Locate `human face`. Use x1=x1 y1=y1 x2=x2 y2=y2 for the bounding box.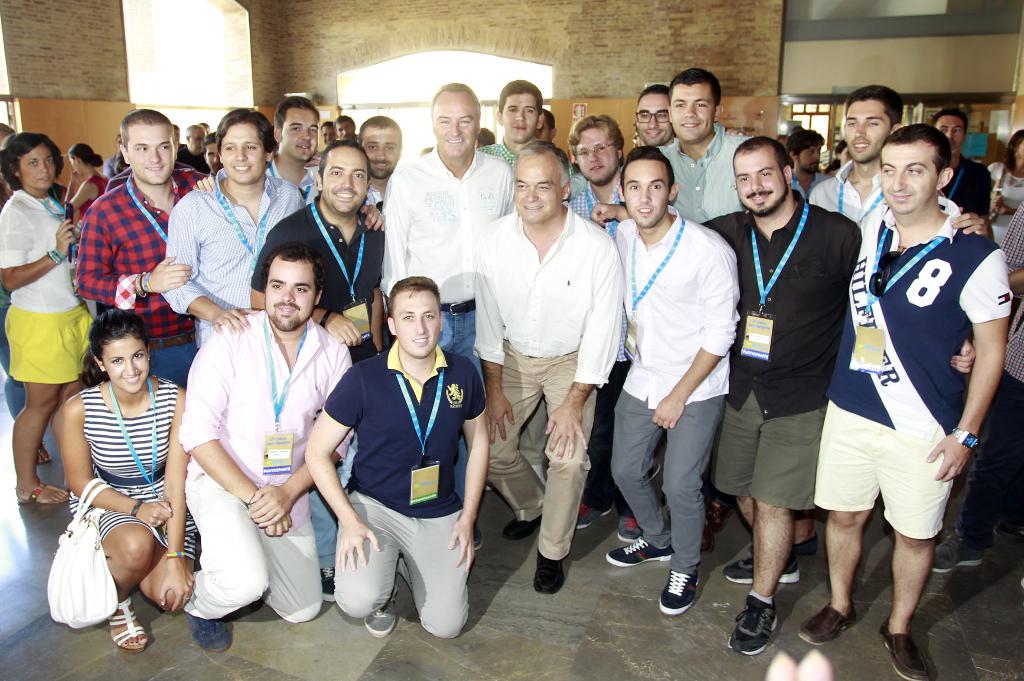
x1=397 y1=304 x2=432 y2=355.
